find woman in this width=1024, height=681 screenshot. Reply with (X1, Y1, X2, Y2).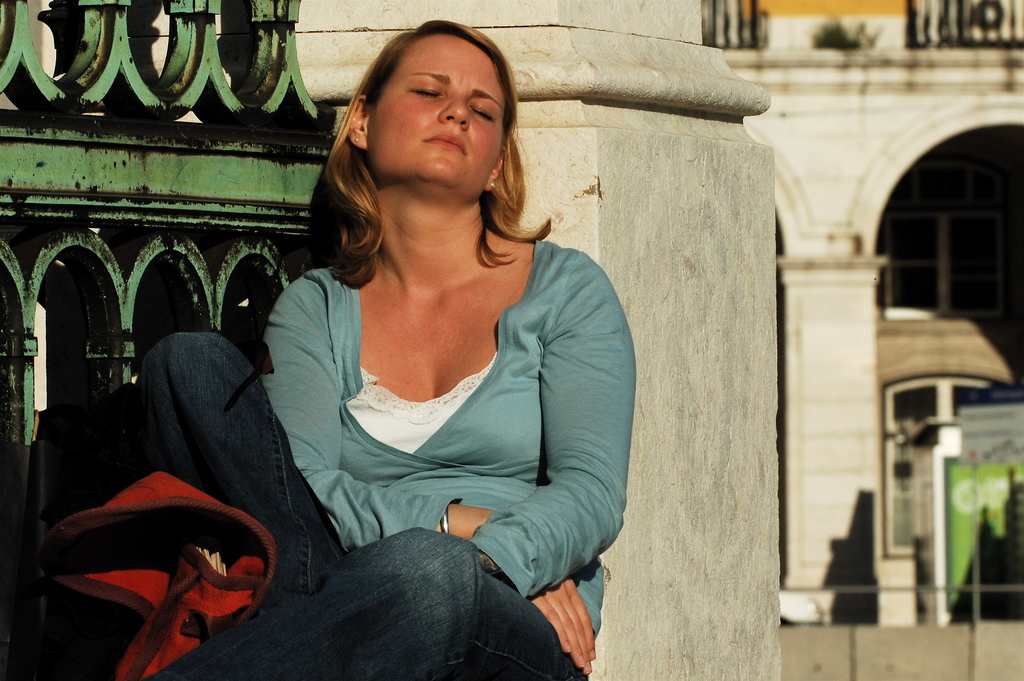
(225, 0, 624, 680).
